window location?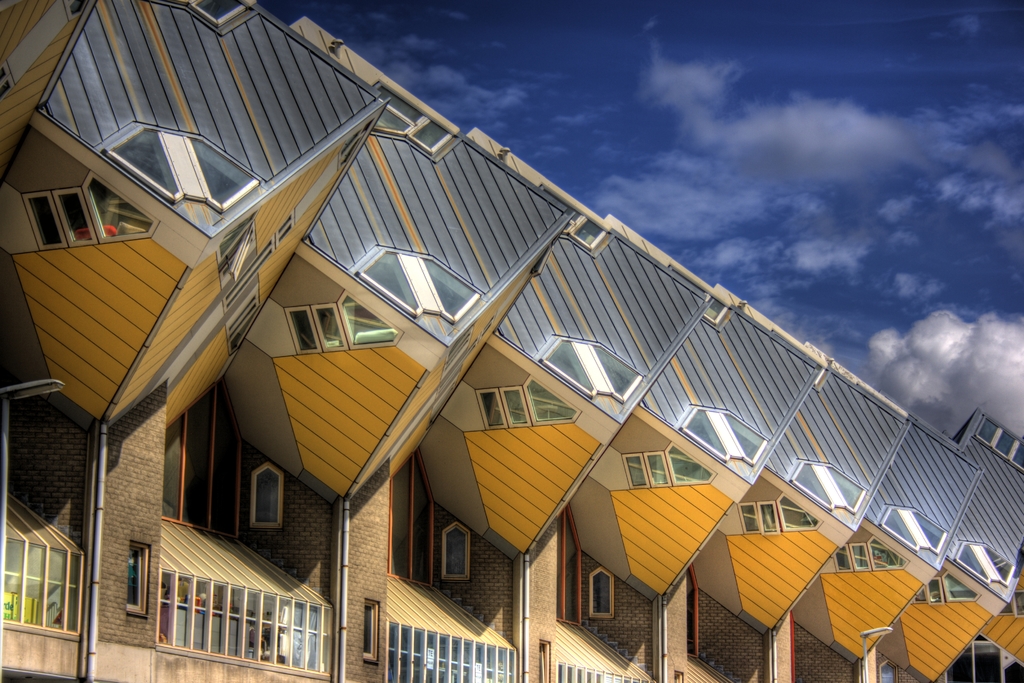
(x1=226, y1=260, x2=257, y2=312)
